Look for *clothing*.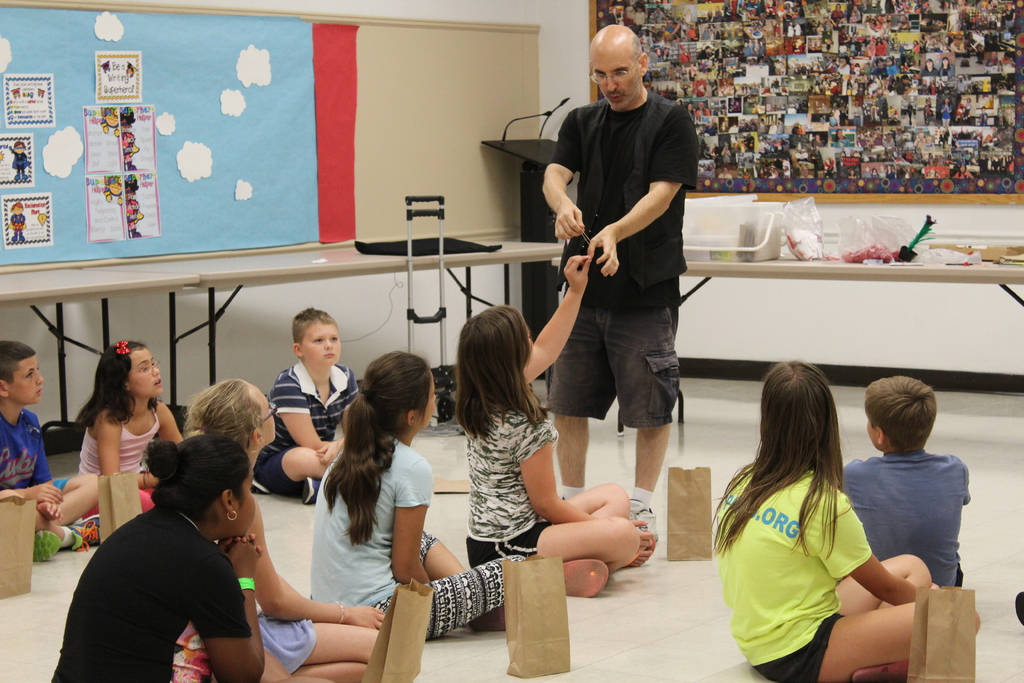
Found: [left=253, top=355, right=365, bottom=504].
